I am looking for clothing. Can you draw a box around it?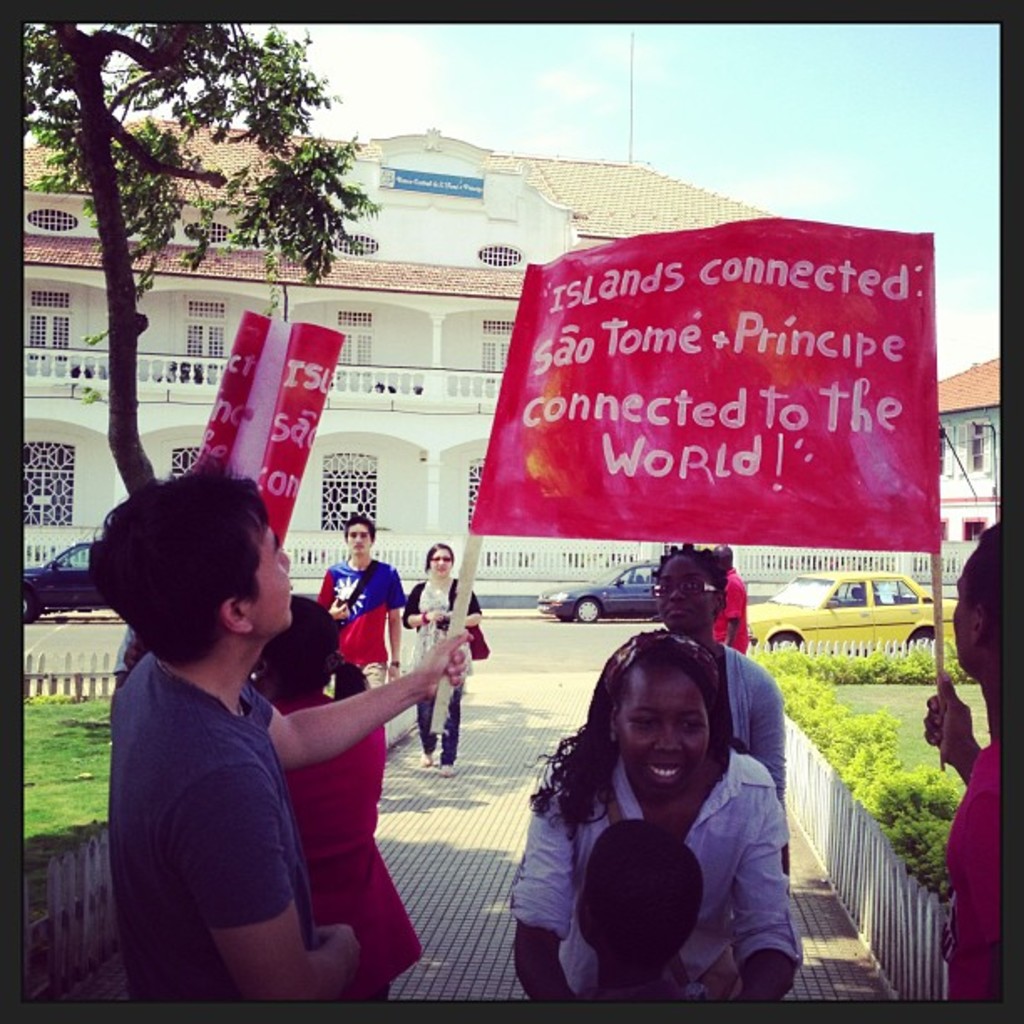
Sure, the bounding box is <bbox>403, 582, 480, 763</bbox>.
